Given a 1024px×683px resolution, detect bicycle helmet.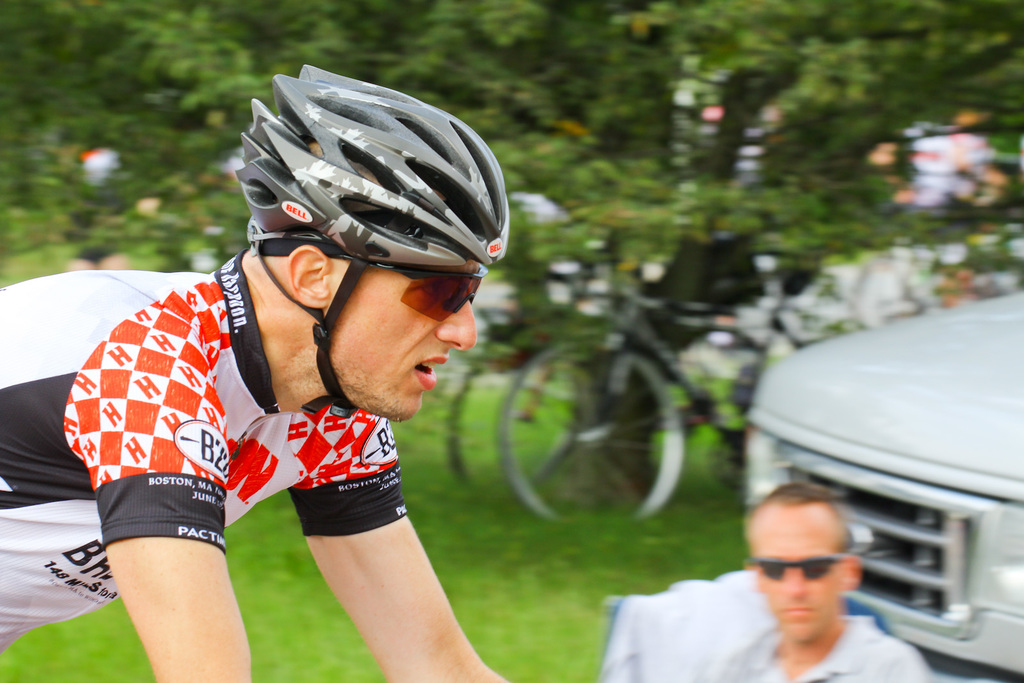
bbox=[236, 66, 515, 421].
